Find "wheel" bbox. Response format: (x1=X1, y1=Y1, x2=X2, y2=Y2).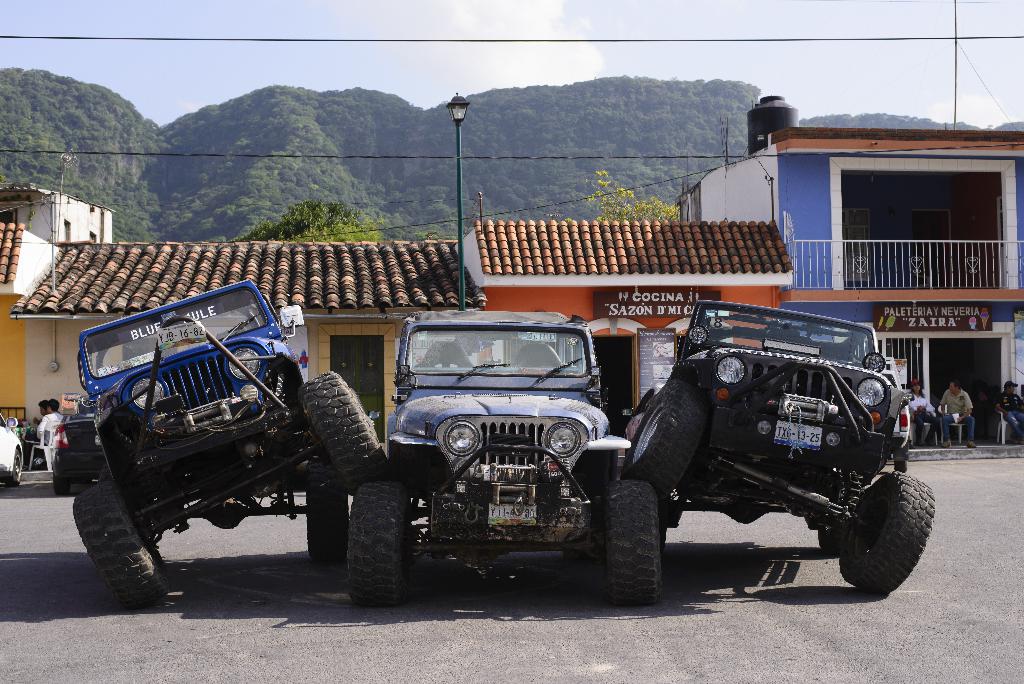
(x1=625, y1=381, x2=701, y2=495).
